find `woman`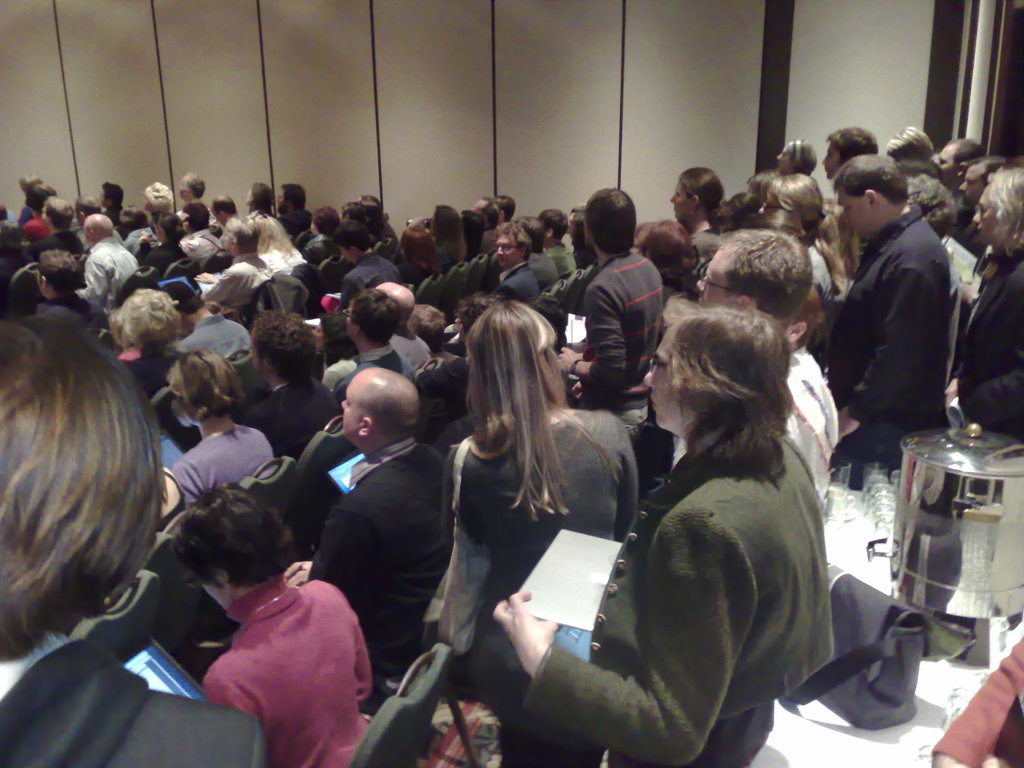
<region>674, 166, 722, 241</region>
